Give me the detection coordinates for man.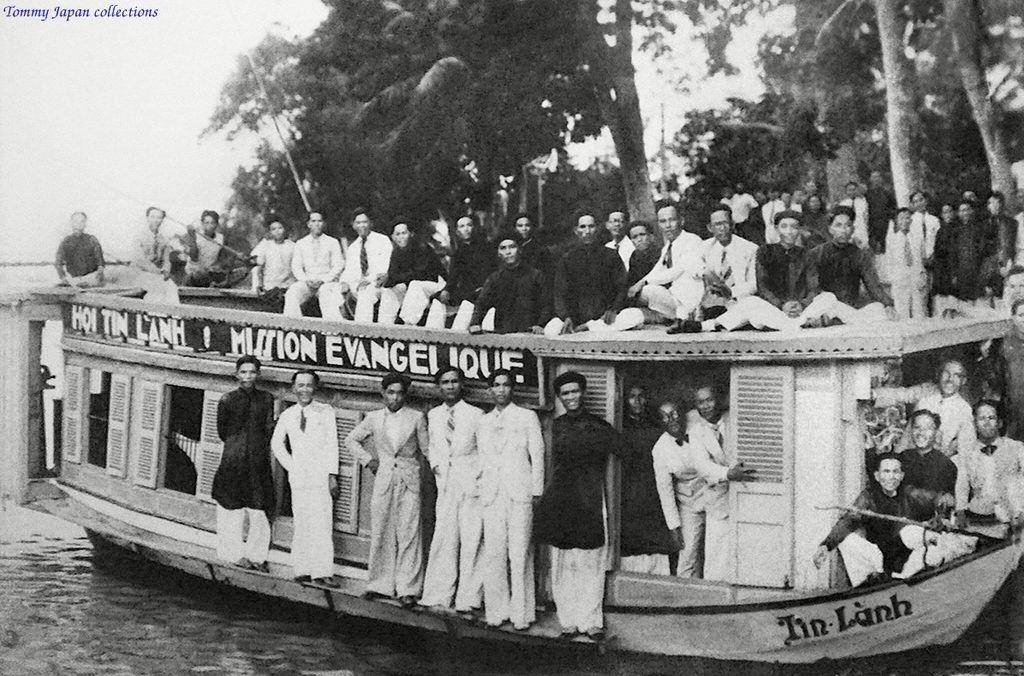
l=864, t=168, r=898, b=254.
